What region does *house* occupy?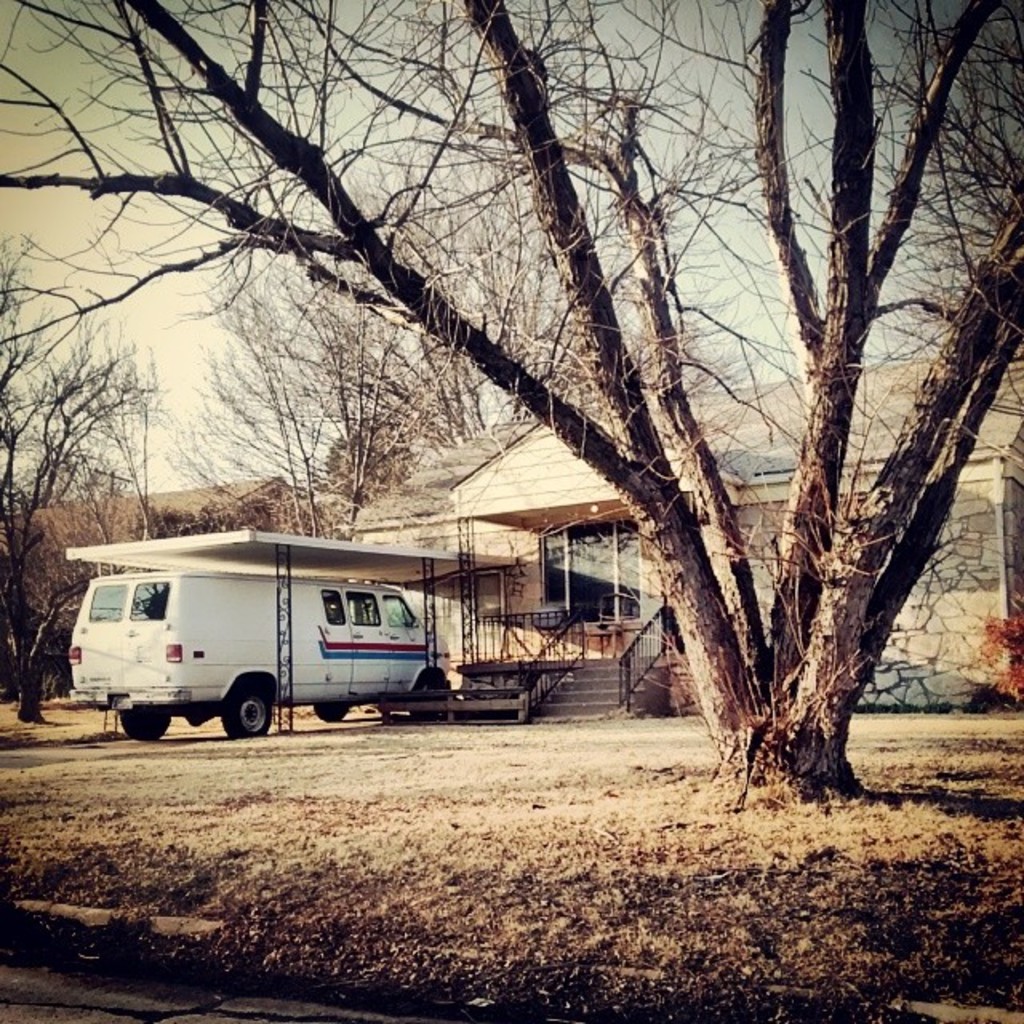
bbox(330, 378, 1022, 726).
